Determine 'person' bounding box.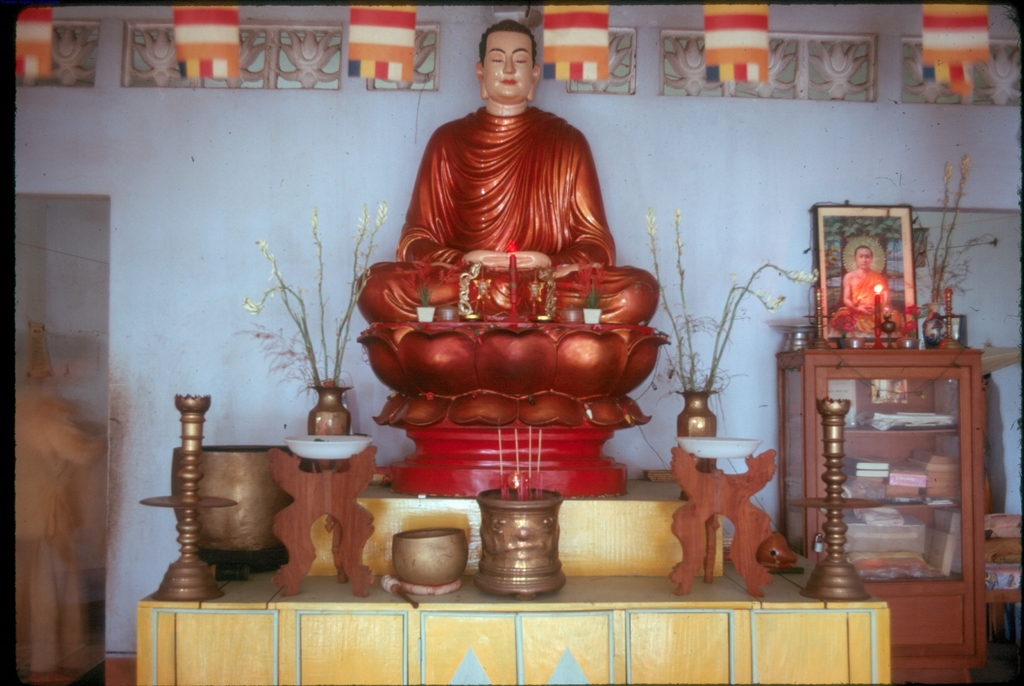
Determined: region(393, 33, 618, 310).
